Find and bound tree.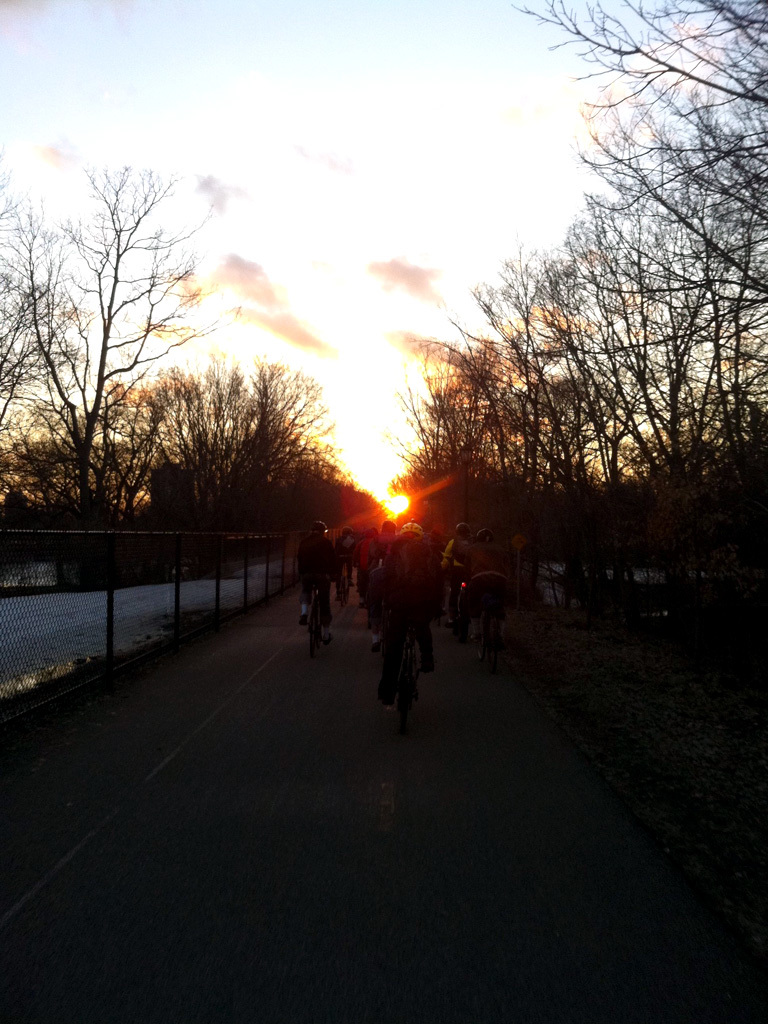
Bound: bbox=(0, 161, 100, 466).
